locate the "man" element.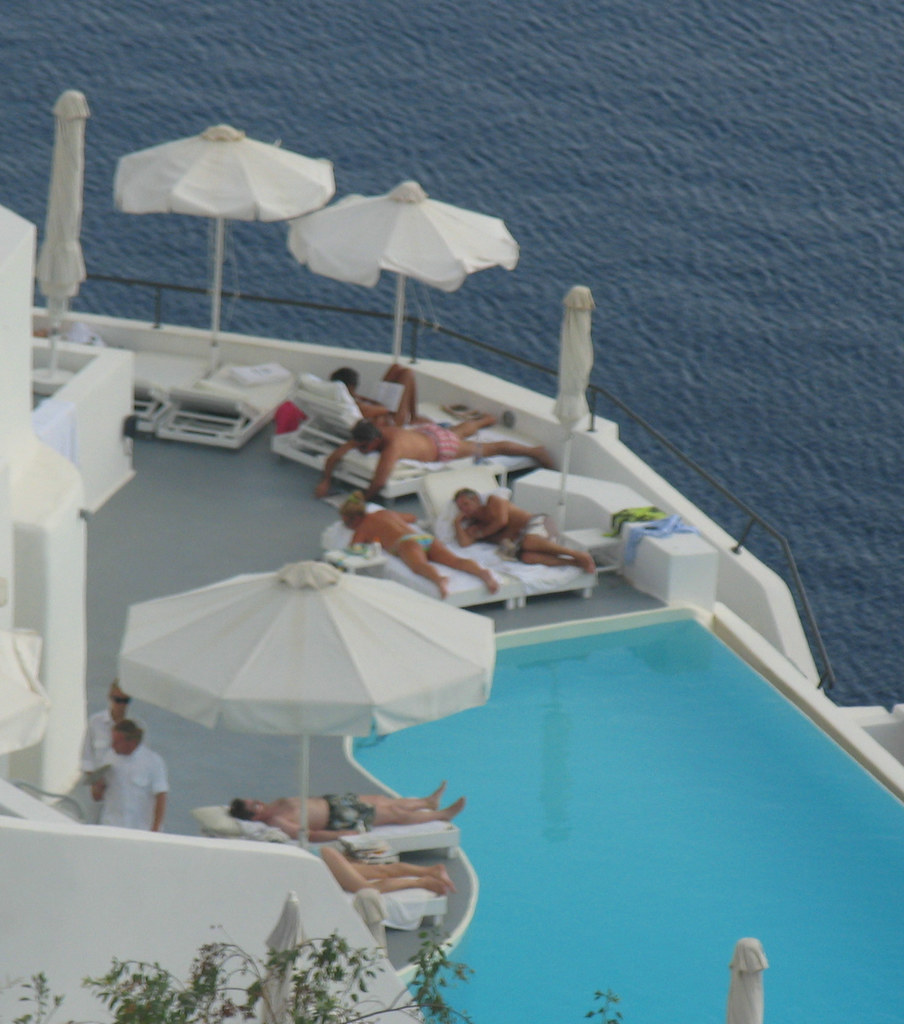
Element bbox: 458 486 594 579.
